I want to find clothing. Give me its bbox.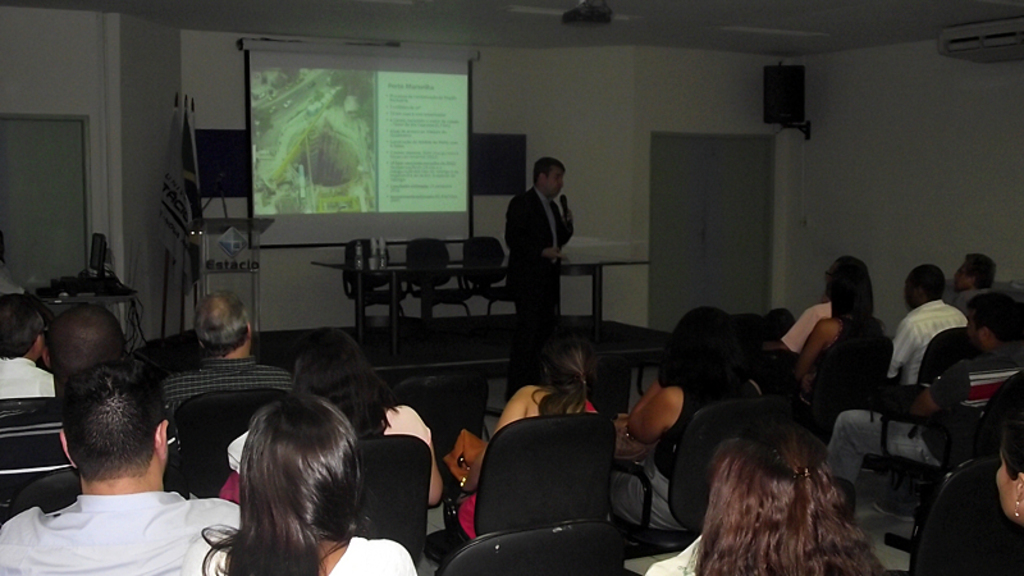
bbox=(636, 529, 709, 575).
